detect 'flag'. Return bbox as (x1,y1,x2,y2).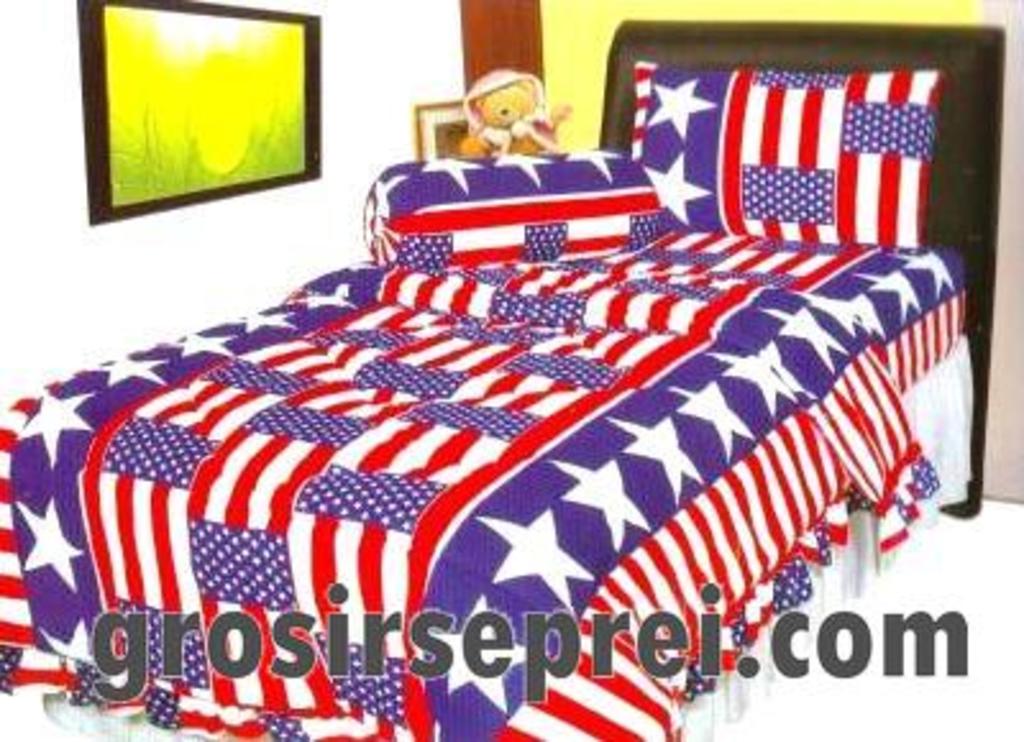
(607,54,940,256).
